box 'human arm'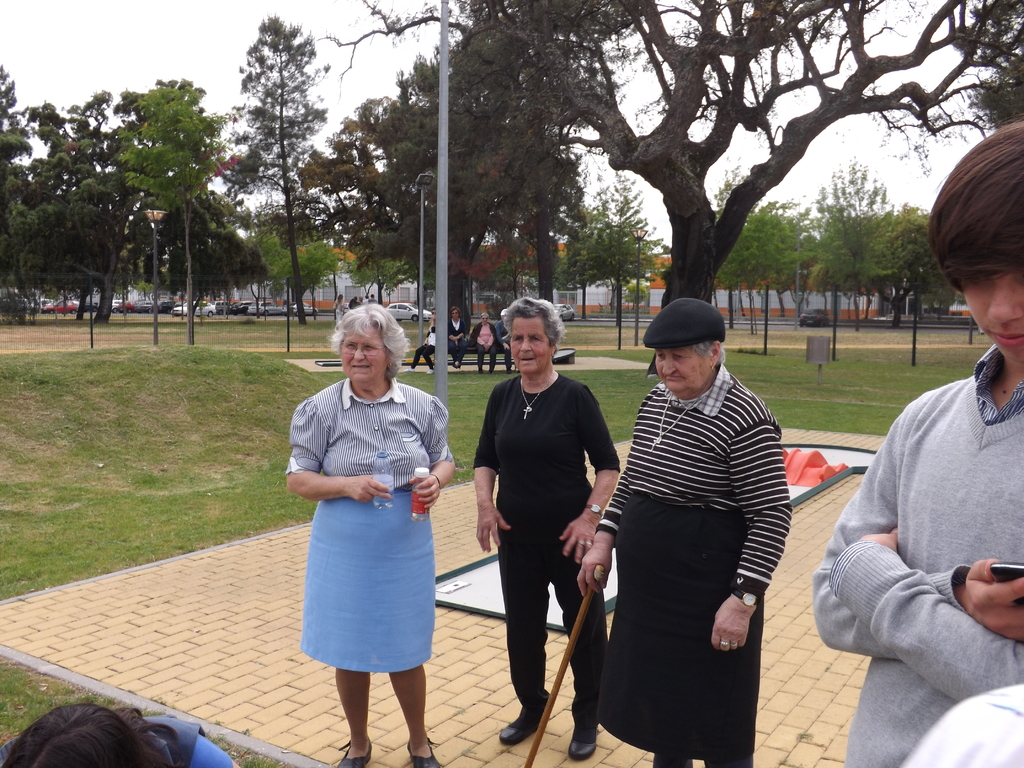
<region>706, 415, 790, 657</region>
